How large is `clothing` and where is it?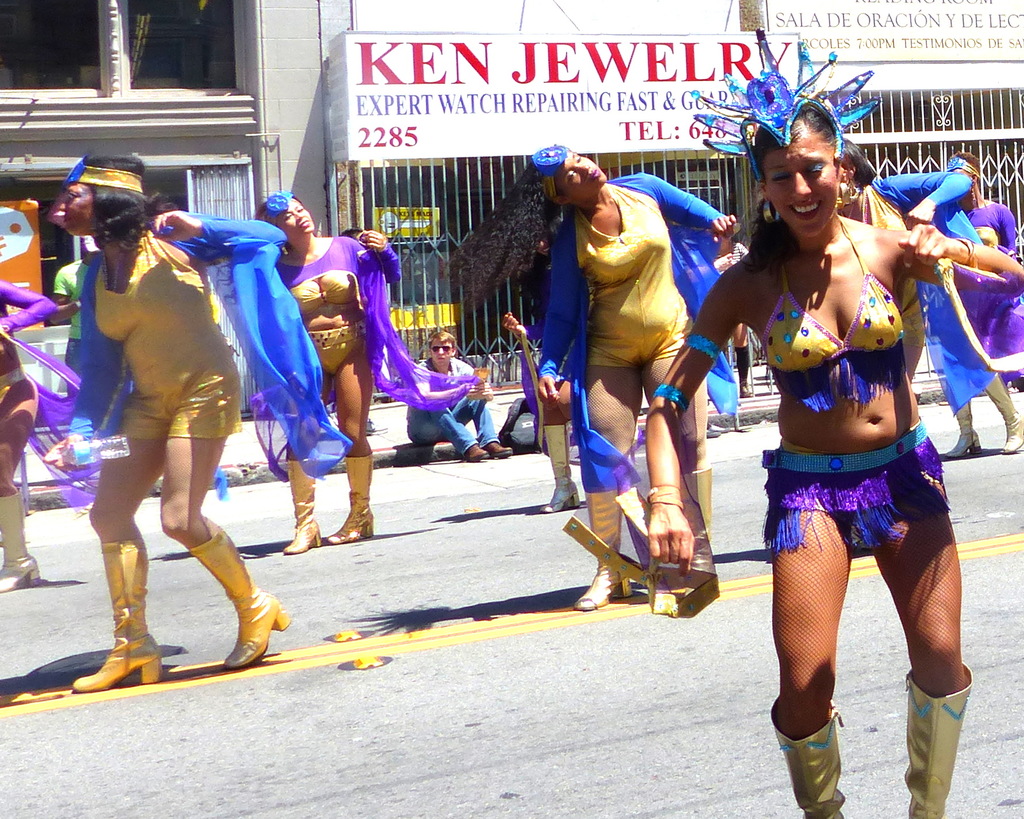
Bounding box: (left=0, top=282, right=61, bottom=498).
